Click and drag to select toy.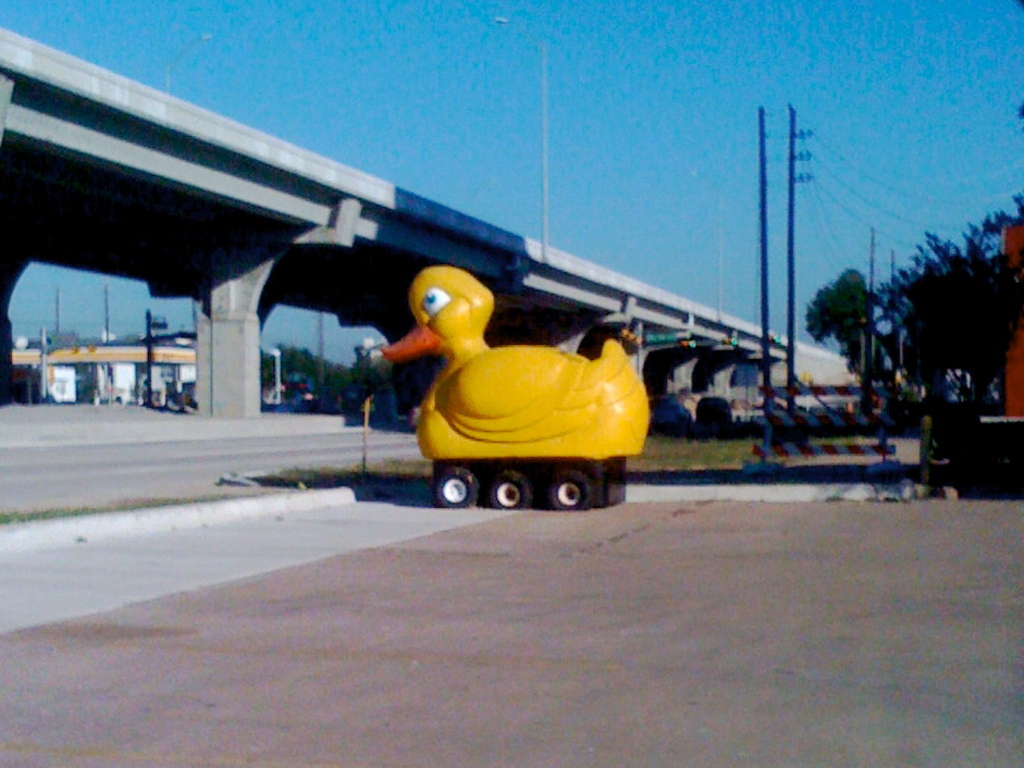
Selection: rect(394, 262, 642, 522).
